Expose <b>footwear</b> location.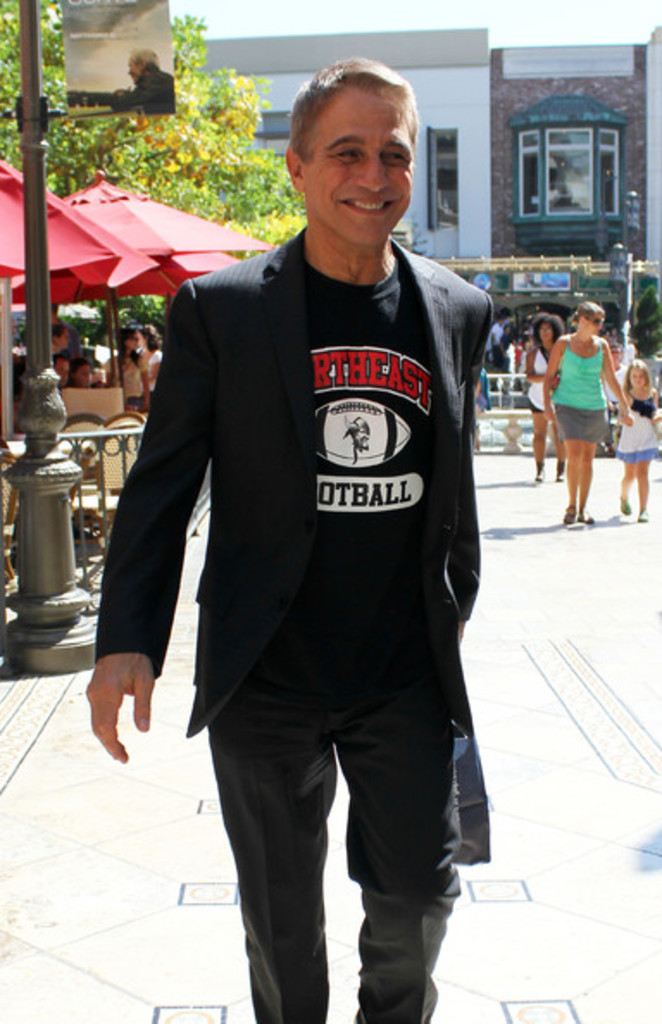
Exposed at box=[534, 465, 545, 484].
